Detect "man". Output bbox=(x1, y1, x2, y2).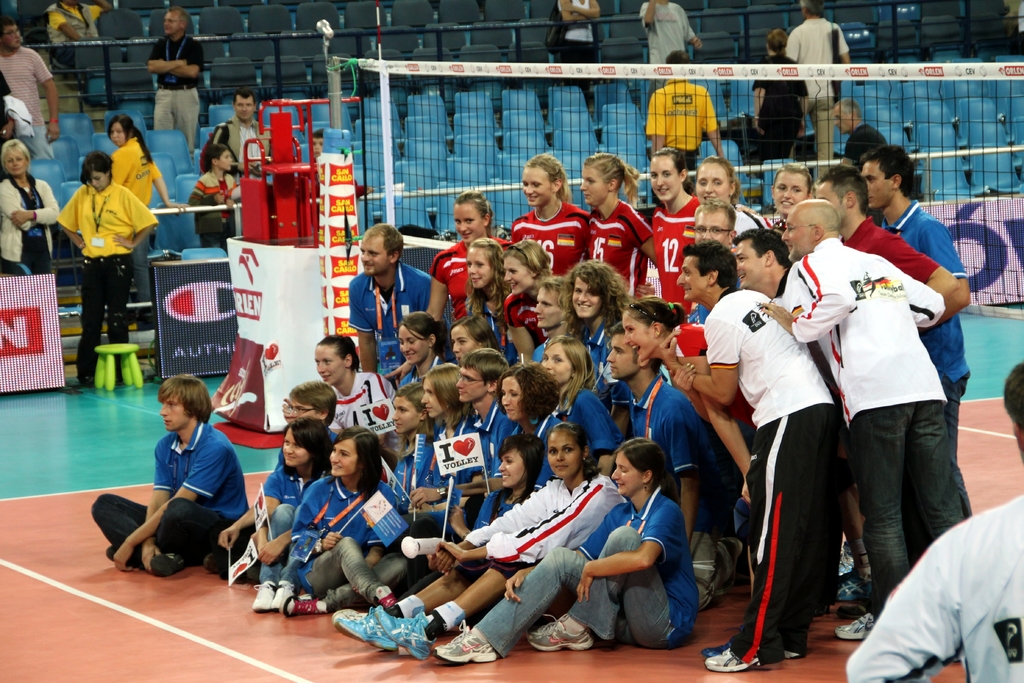
bbox=(645, 47, 728, 159).
